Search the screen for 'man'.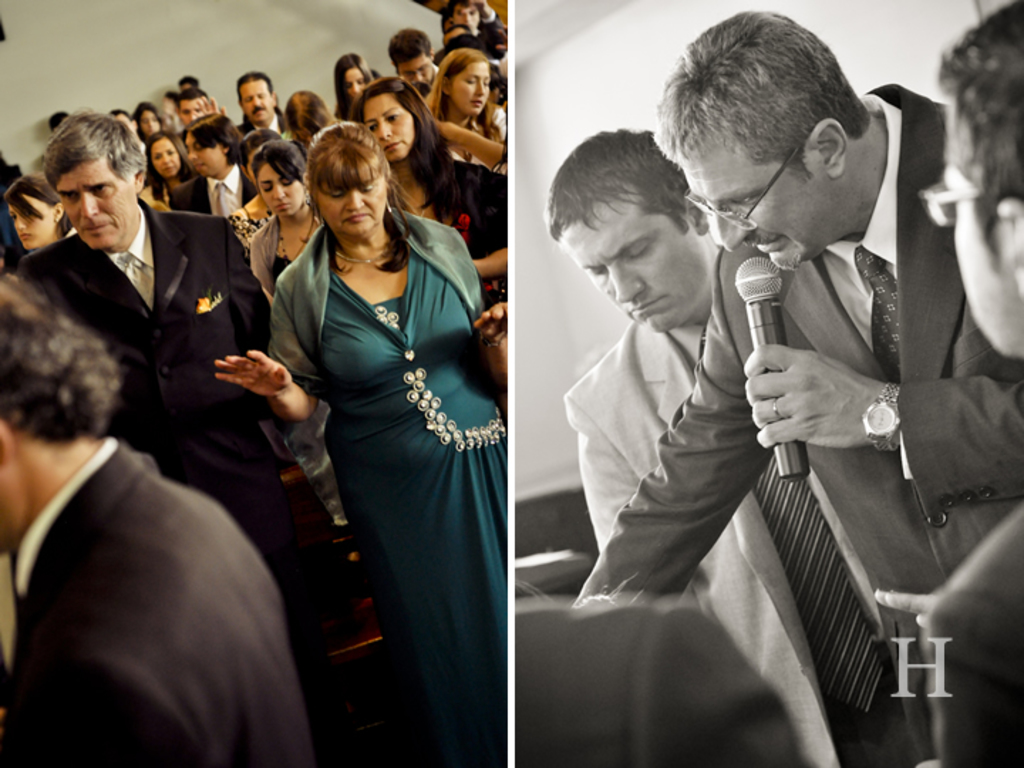
Found at 14,110,337,697.
